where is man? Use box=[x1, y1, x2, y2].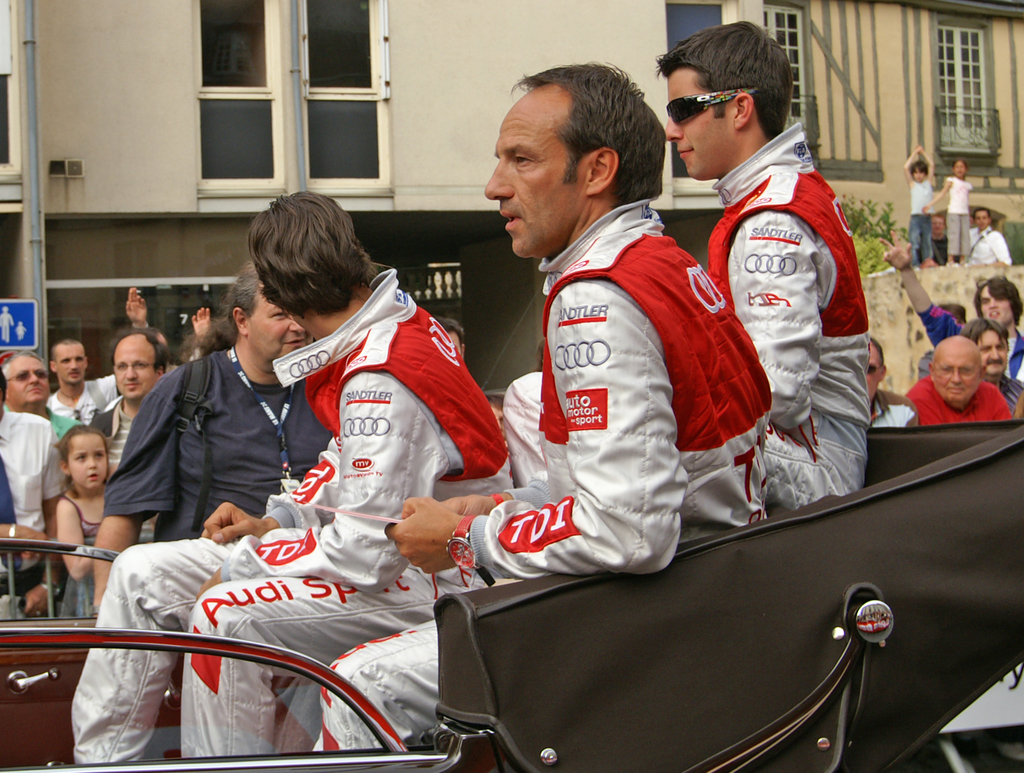
box=[92, 273, 333, 620].
